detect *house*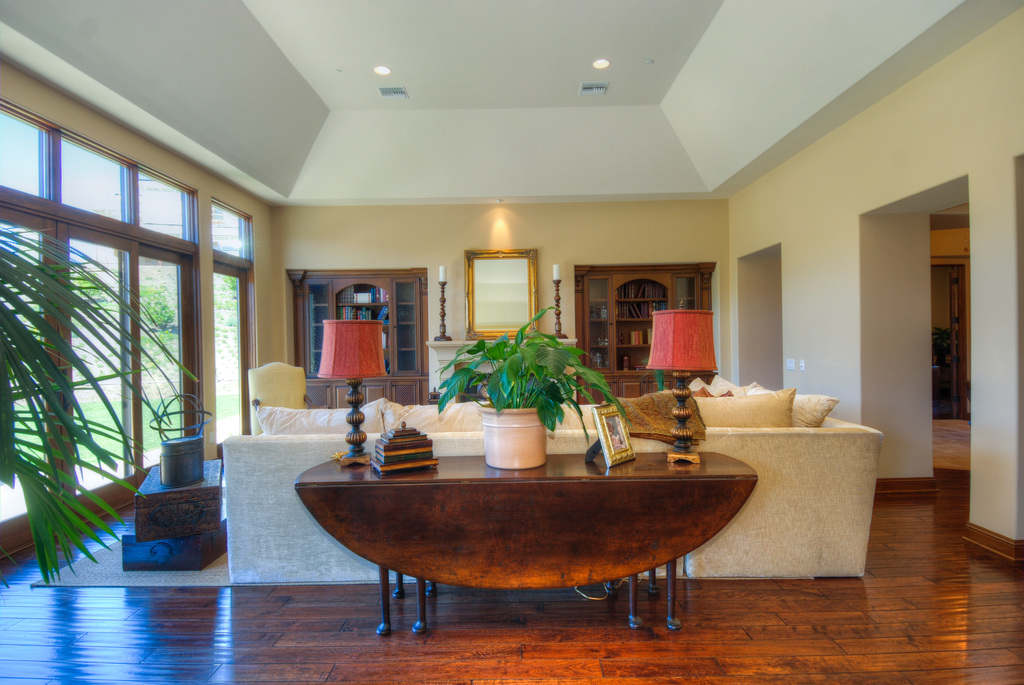
crop(0, 0, 1023, 684)
